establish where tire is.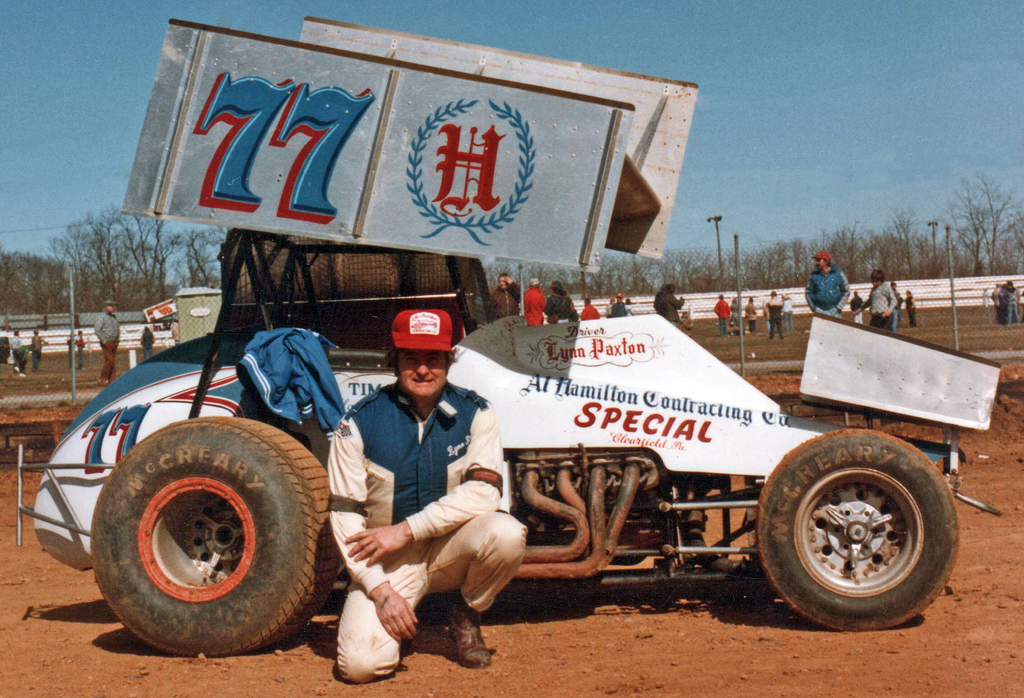
Established at box=[82, 417, 319, 658].
